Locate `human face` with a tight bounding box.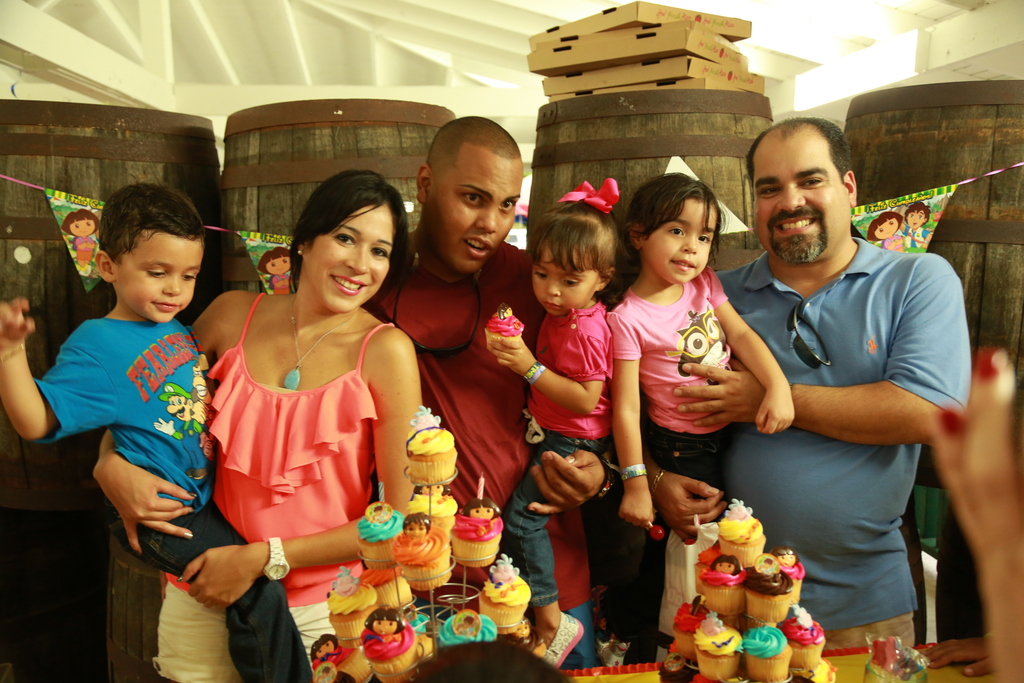
[x1=470, y1=508, x2=492, y2=518].
